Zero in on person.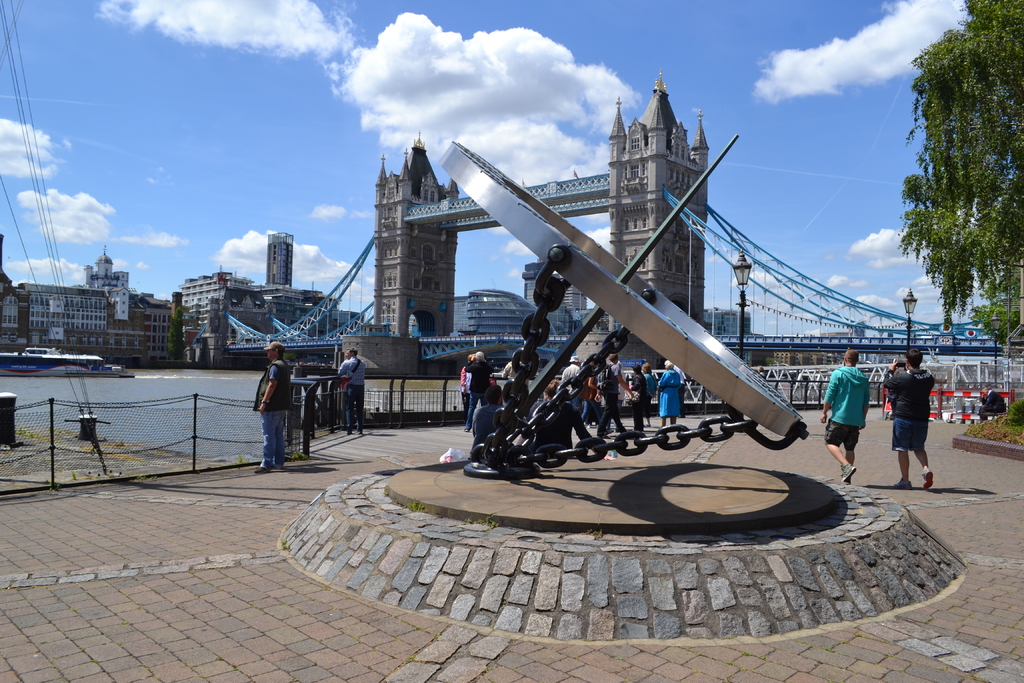
Zeroed in: <region>905, 344, 957, 494</region>.
